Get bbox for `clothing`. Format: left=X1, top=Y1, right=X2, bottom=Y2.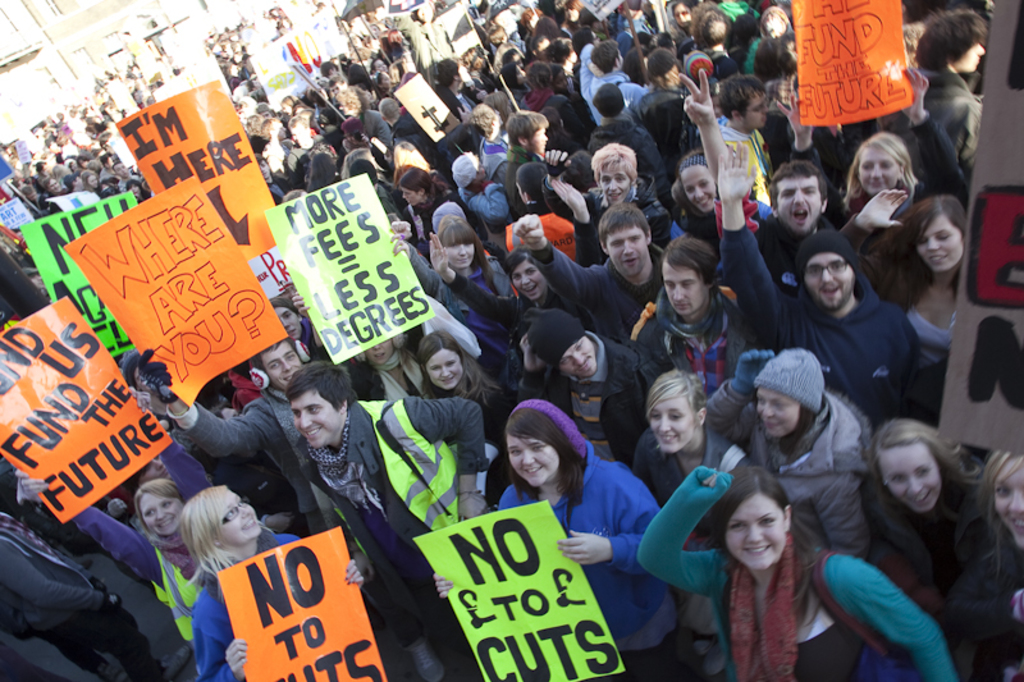
left=648, top=462, right=961, bottom=681.
